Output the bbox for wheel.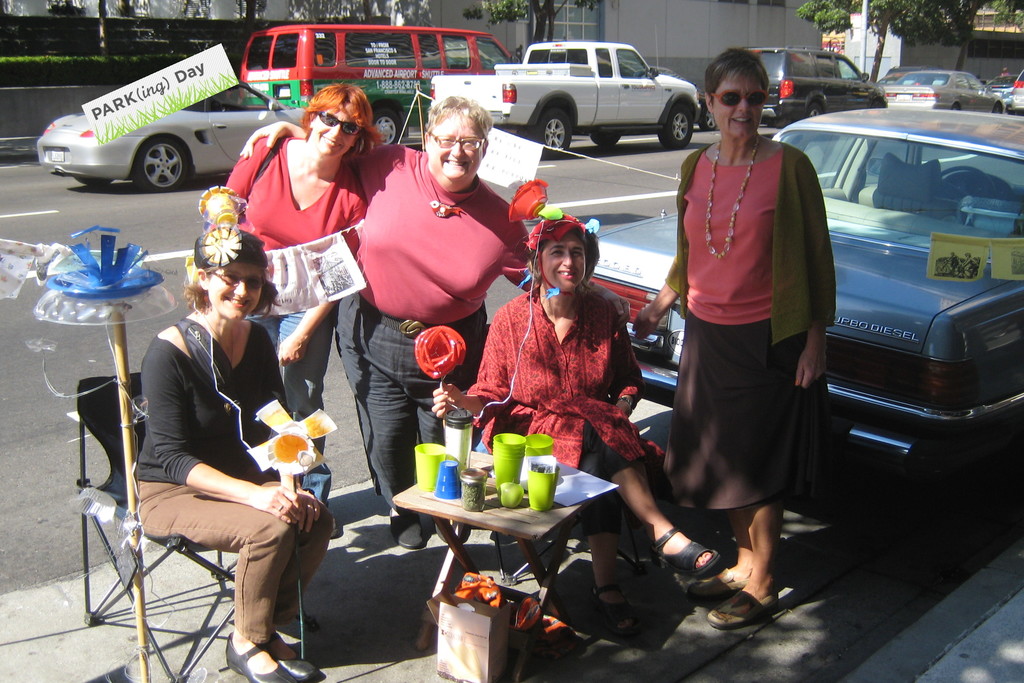
[x1=534, y1=113, x2=578, y2=155].
